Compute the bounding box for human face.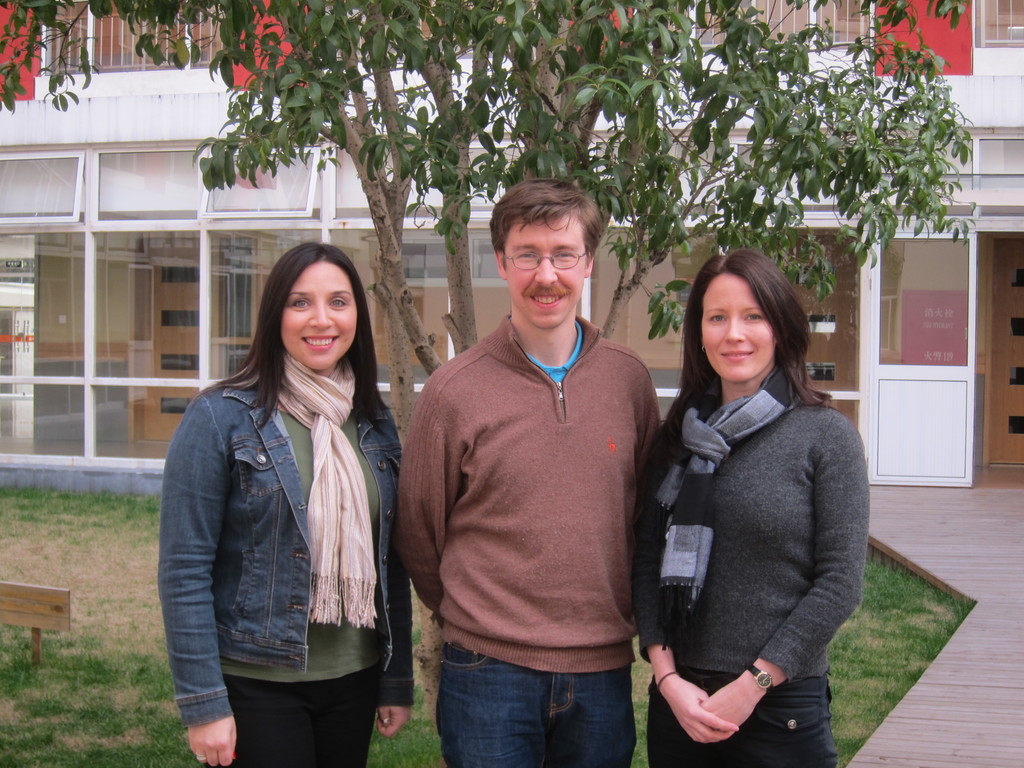
crop(282, 263, 356, 371).
